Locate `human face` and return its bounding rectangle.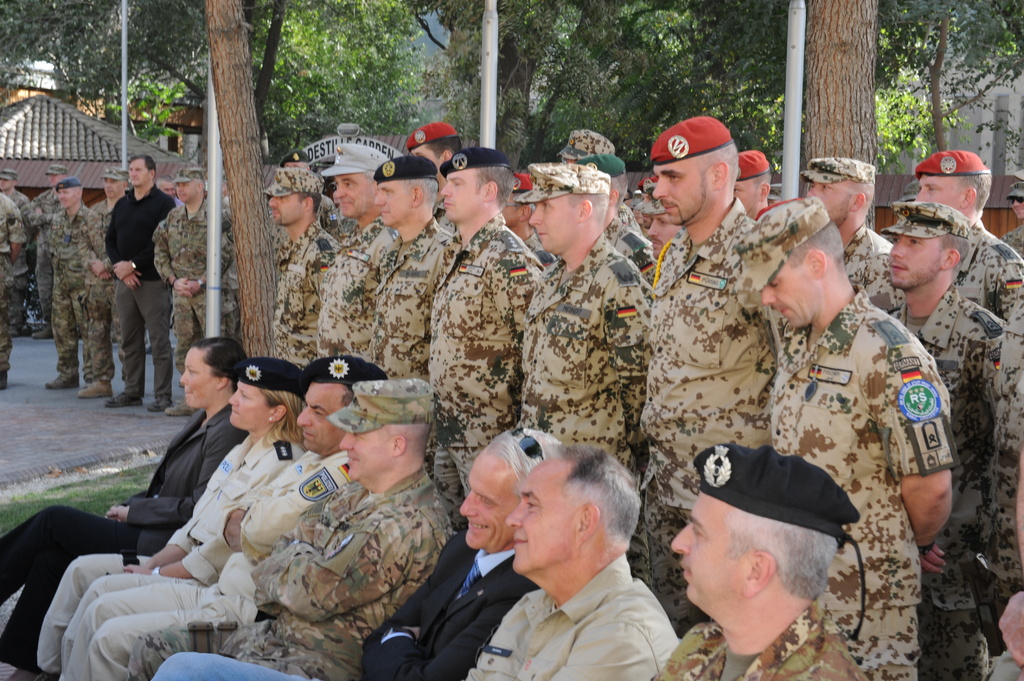
box=[765, 264, 810, 326].
